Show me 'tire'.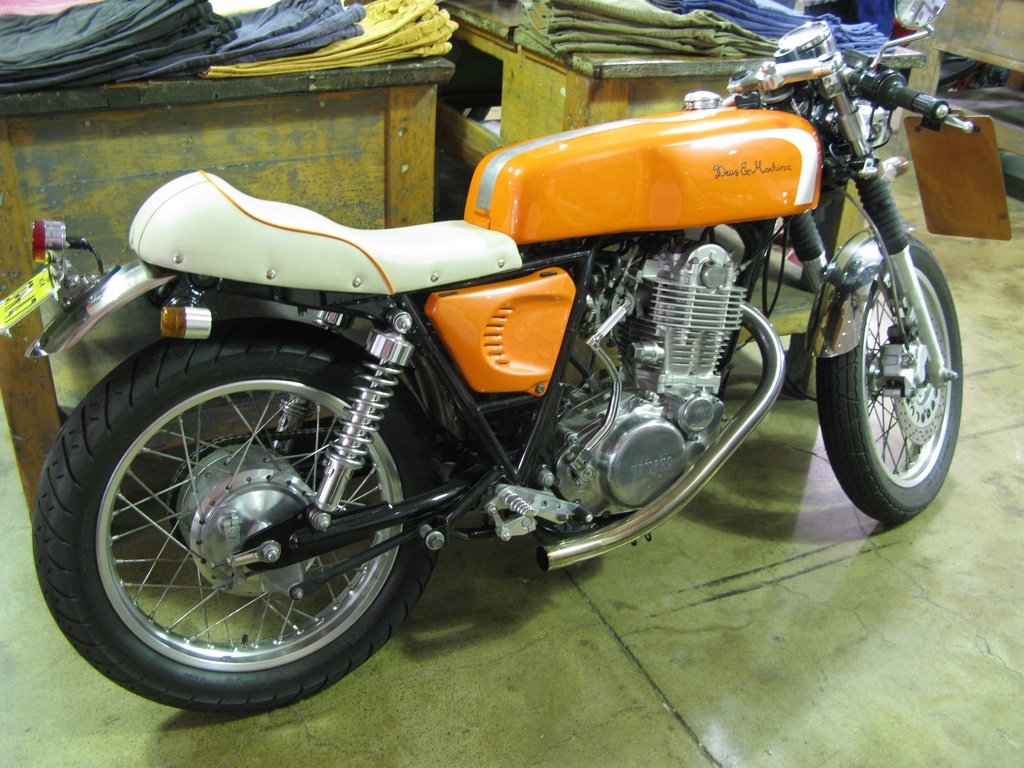
'tire' is here: locate(817, 232, 966, 523).
